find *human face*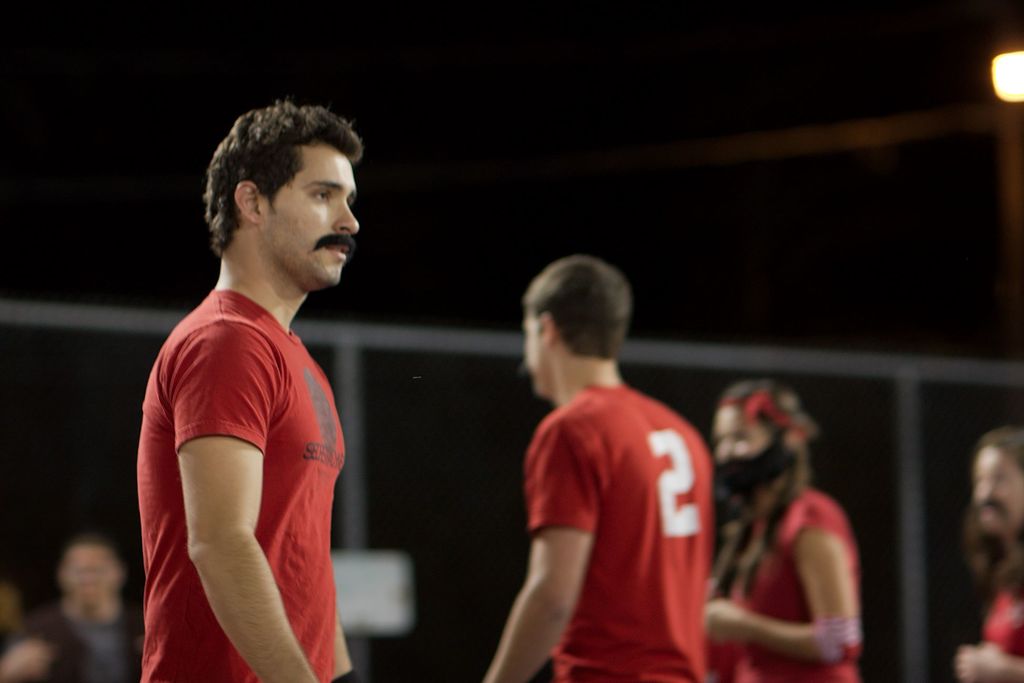
<bbox>712, 403, 769, 463</bbox>
